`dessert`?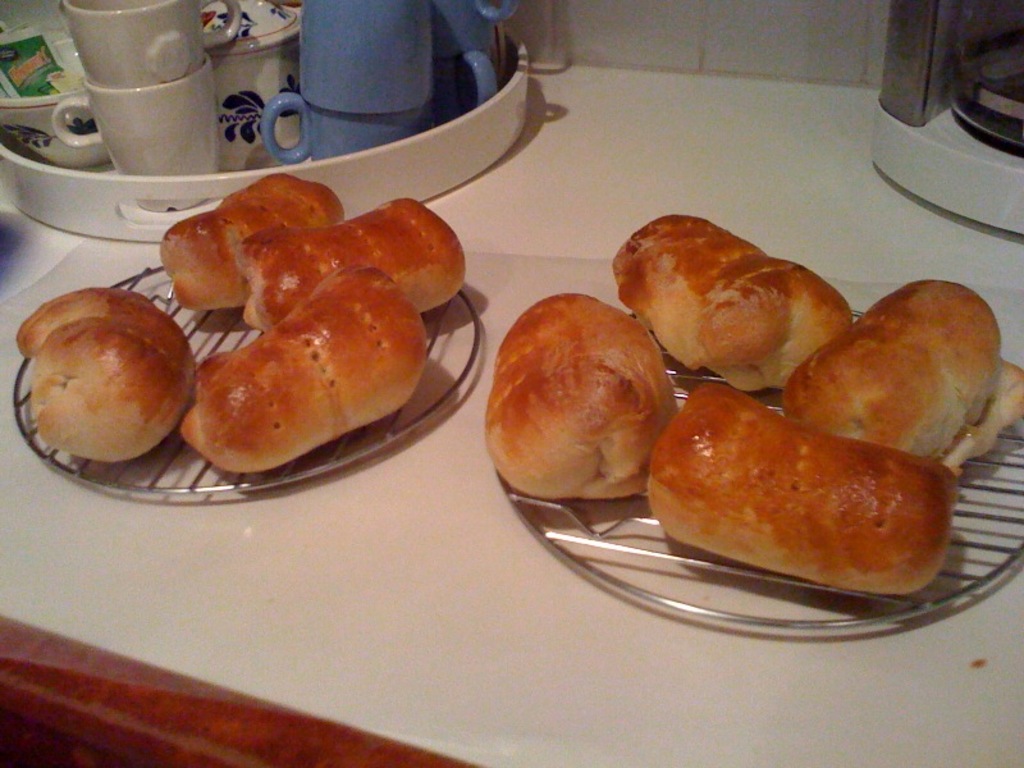
pyautogui.locateOnScreen(774, 275, 1009, 463)
